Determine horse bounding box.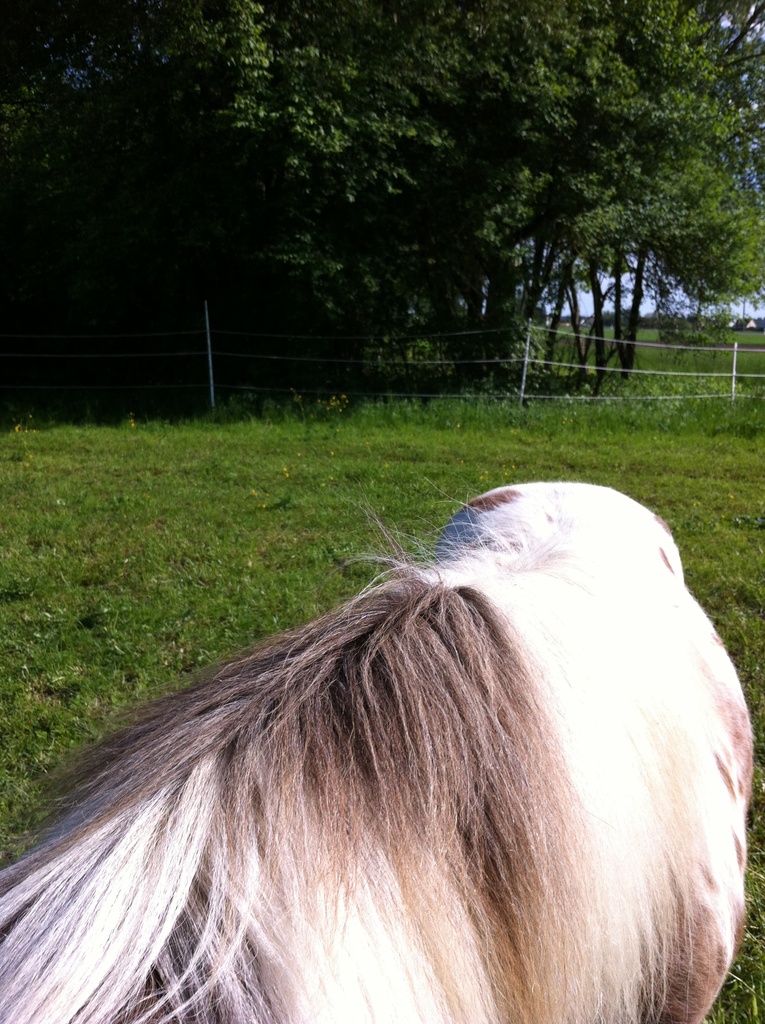
Determined: (0,483,755,1023).
